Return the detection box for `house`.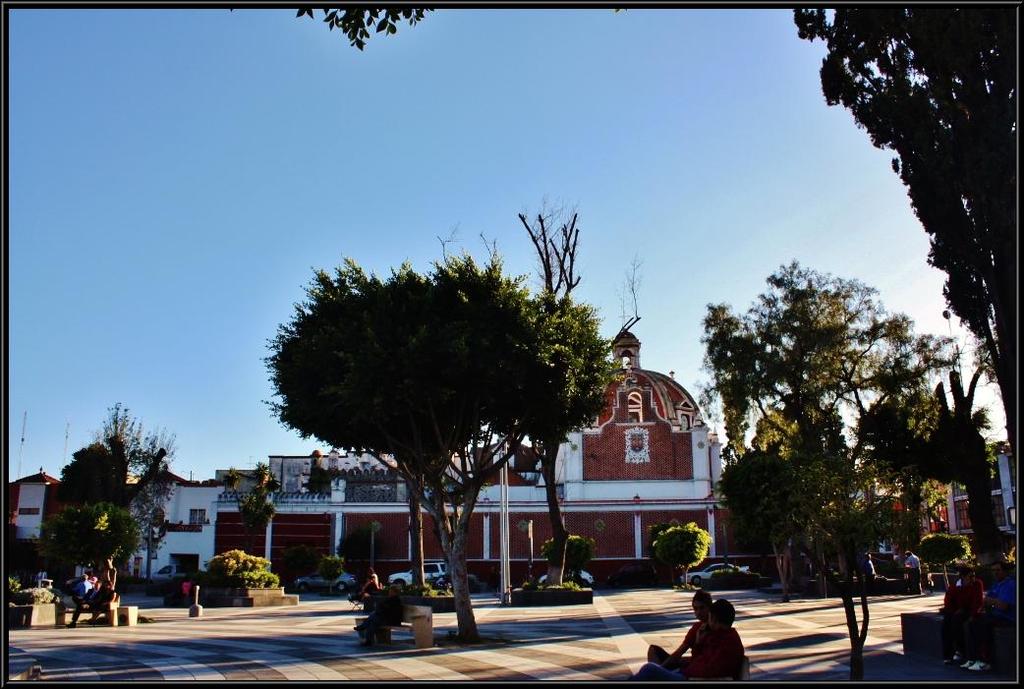
<bbox>232, 326, 722, 585</bbox>.
